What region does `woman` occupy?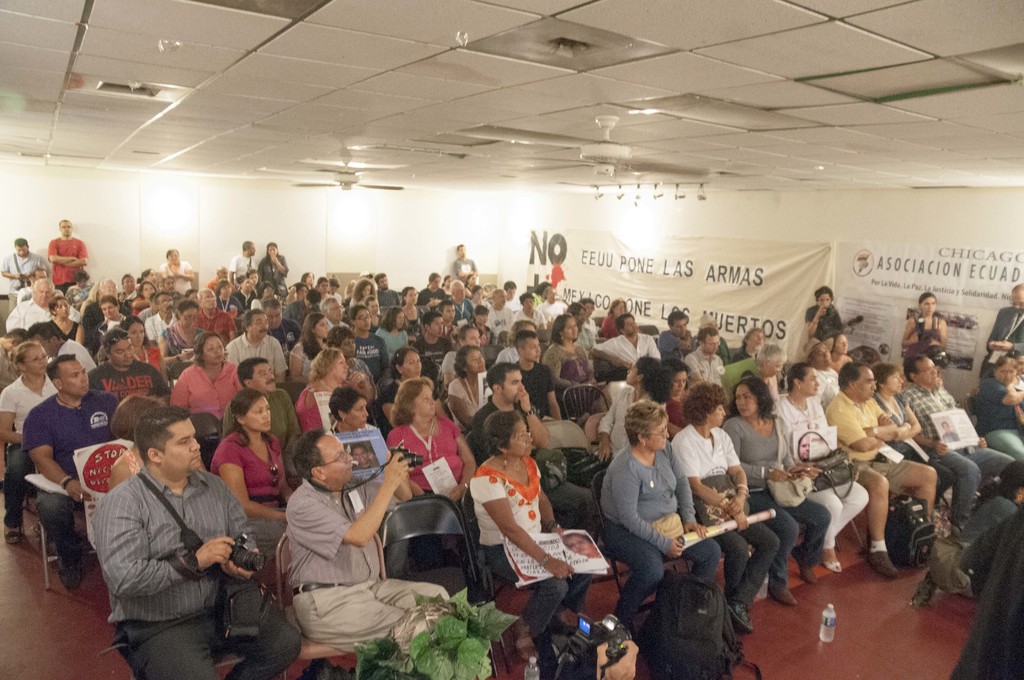
Rect(211, 384, 289, 537).
